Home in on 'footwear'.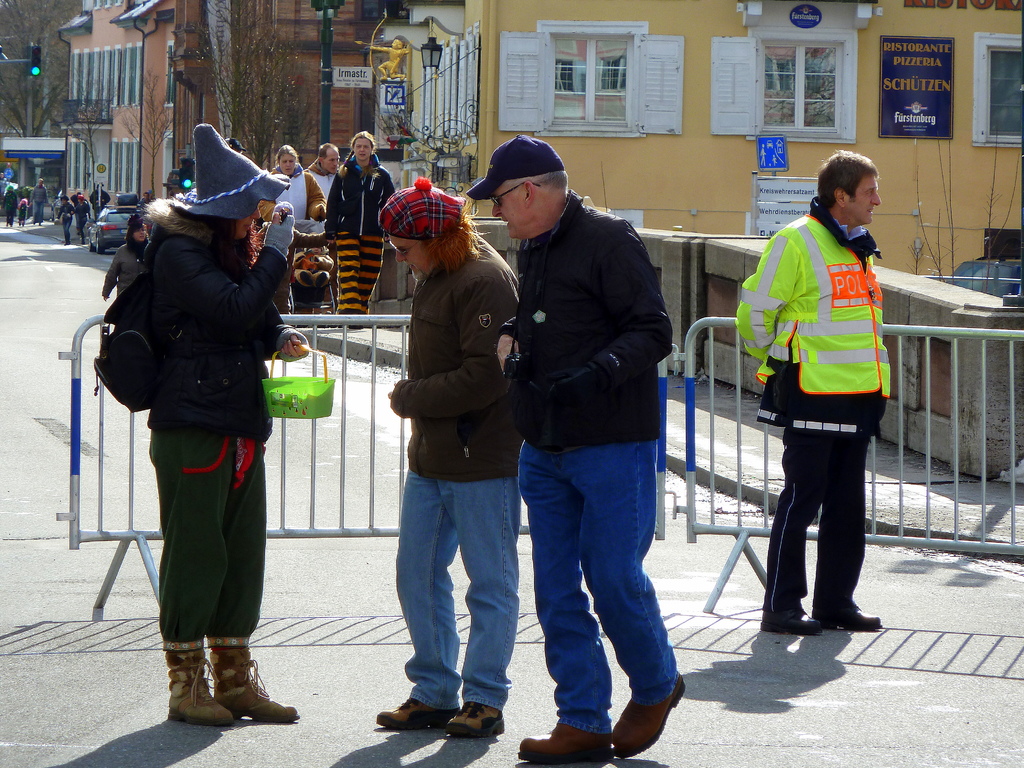
Homed in at {"x1": 65, "y1": 241, "x2": 70, "y2": 248}.
